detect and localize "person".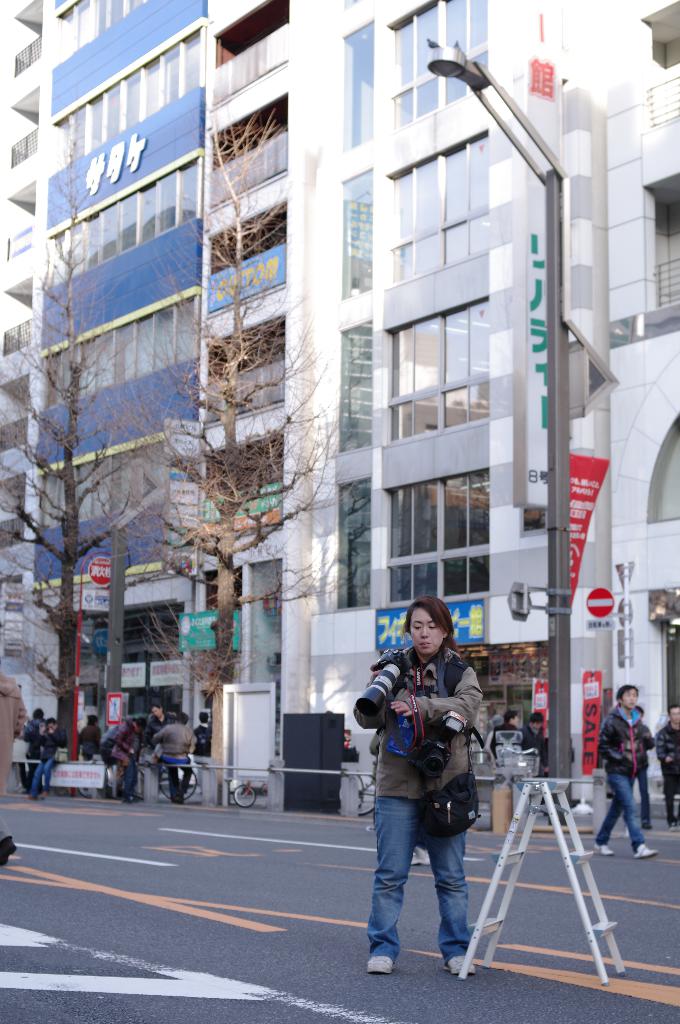
Localized at Rect(368, 595, 480, 973).
